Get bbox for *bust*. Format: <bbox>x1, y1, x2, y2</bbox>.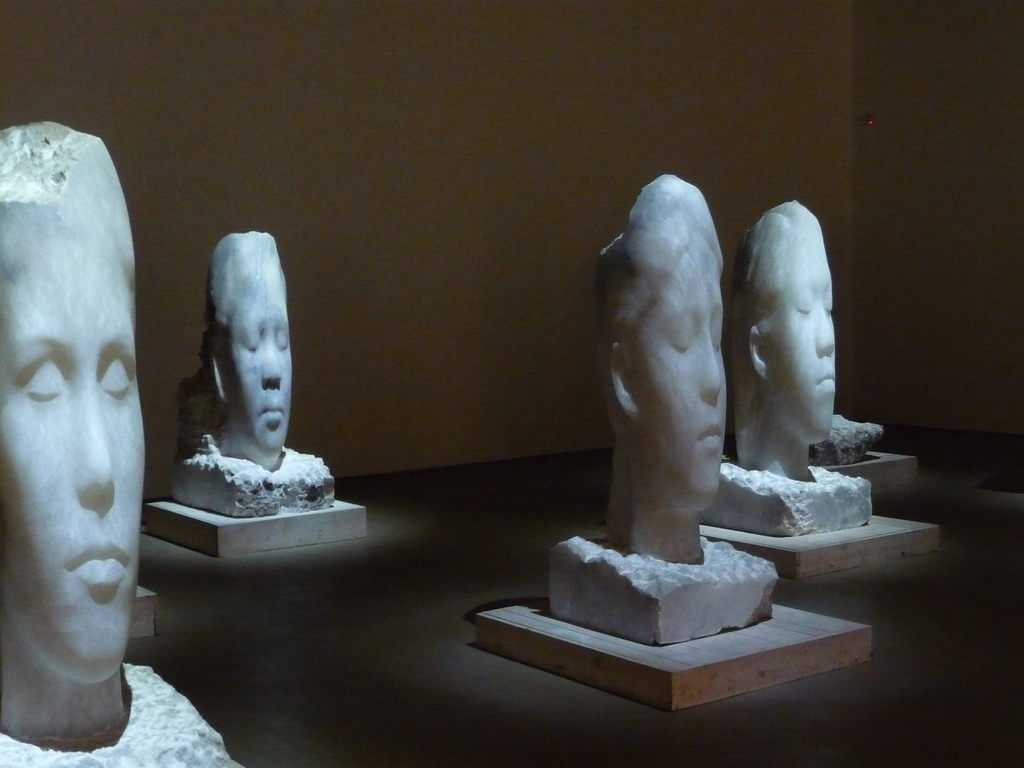
<bbox>173, 228, 333, 522</bbox>.
